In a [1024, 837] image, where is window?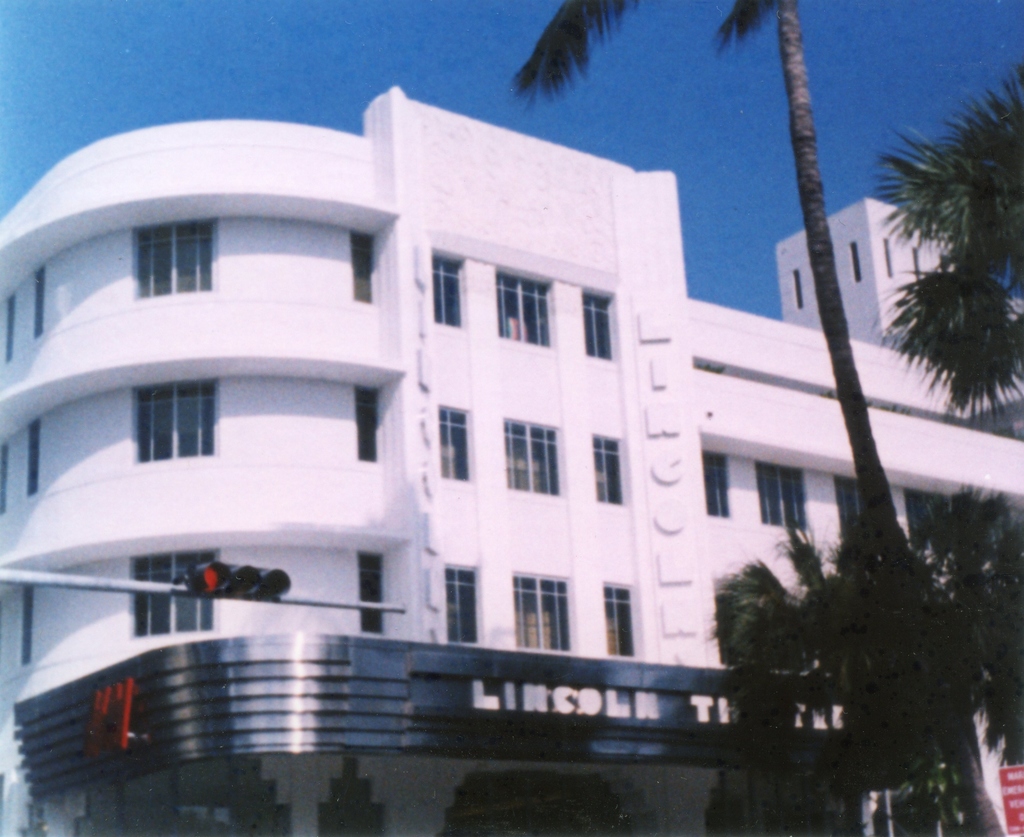
Rect(793, 268, 803, 309).
